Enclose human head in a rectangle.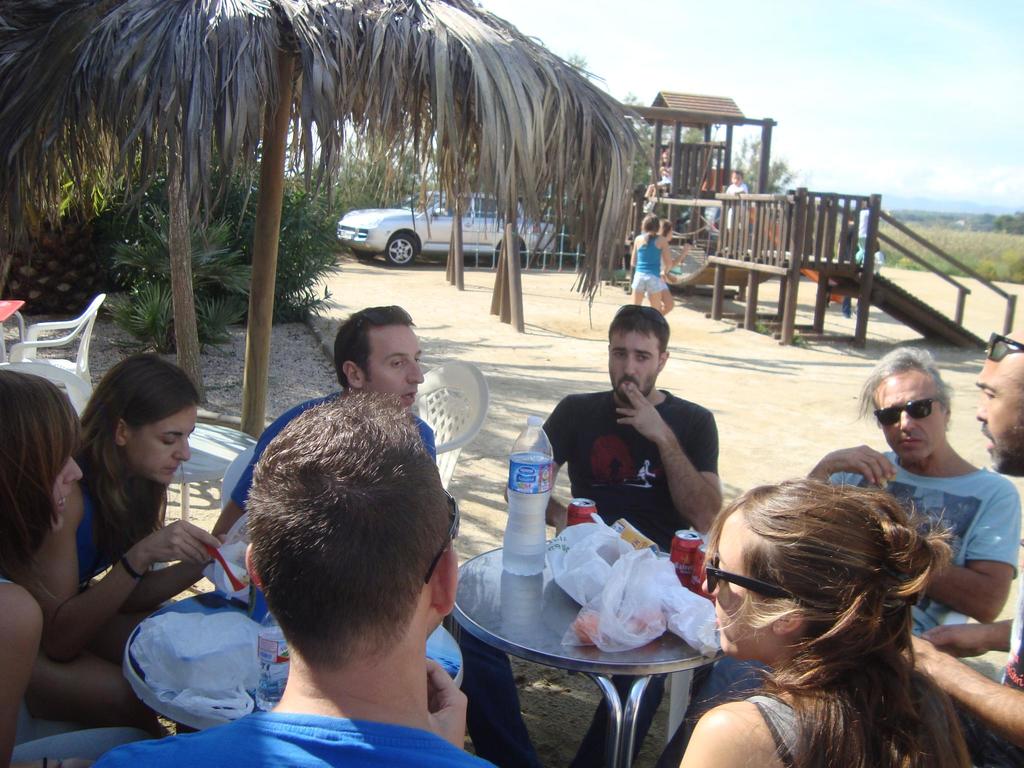
bbox=[644, 211, 661, 236].
